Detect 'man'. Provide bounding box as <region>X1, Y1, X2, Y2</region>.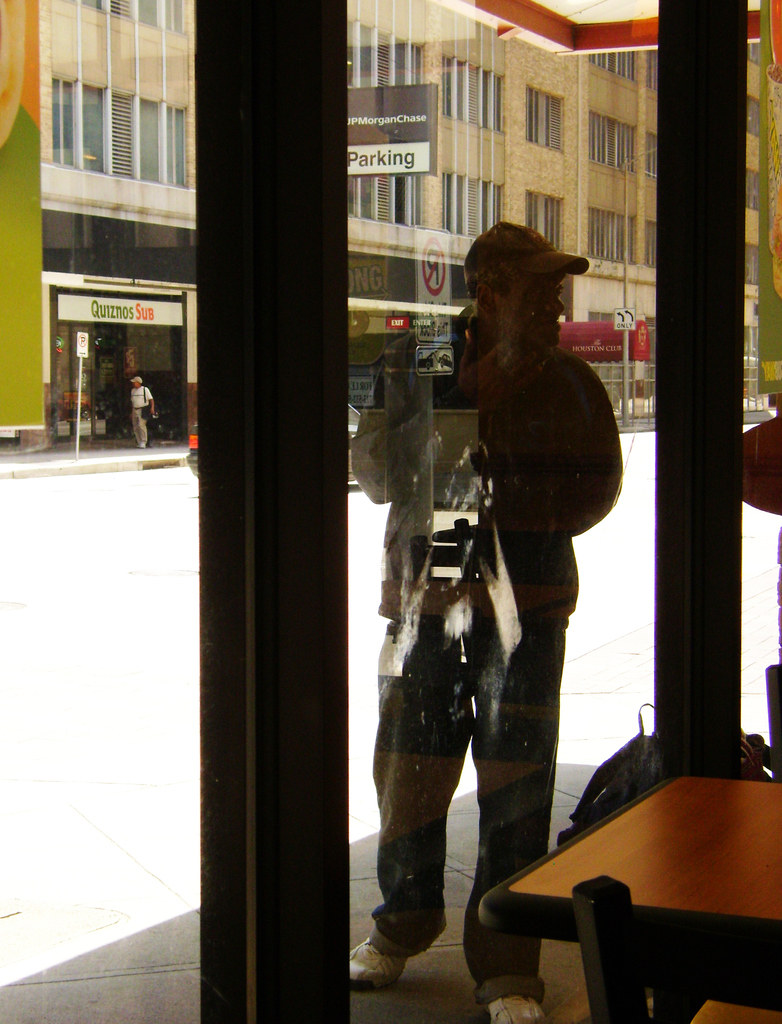
<region>132, 377, 158, 448</region>.
